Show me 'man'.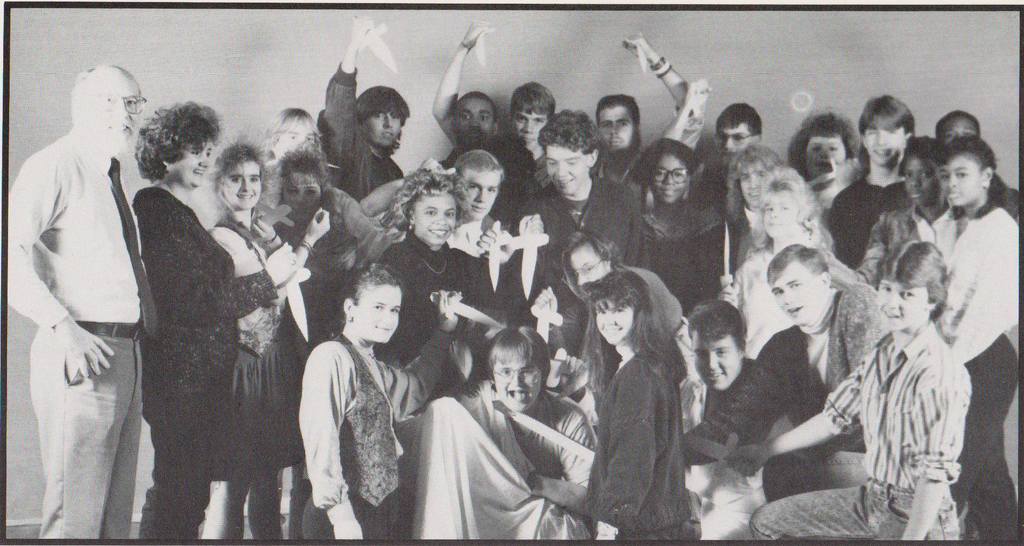
'man' is here: rect(435, 16, 554, 185).
